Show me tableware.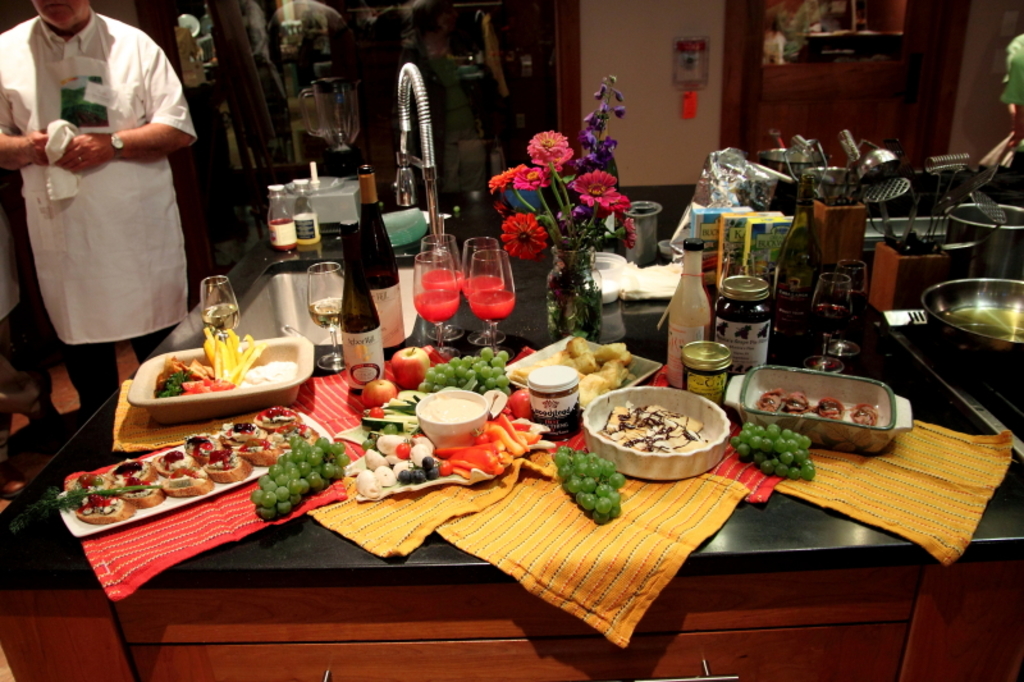
tableware is here: bbox(589, 247, 626, 306).
